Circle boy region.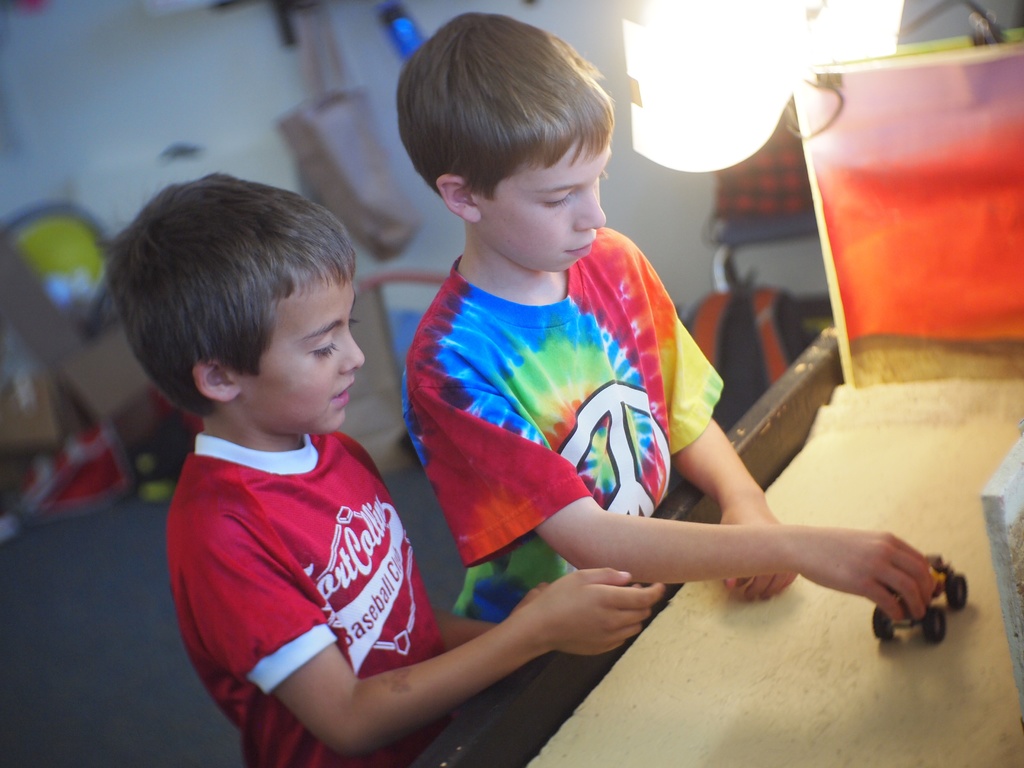
Region: [396, 9, 945, 629].
